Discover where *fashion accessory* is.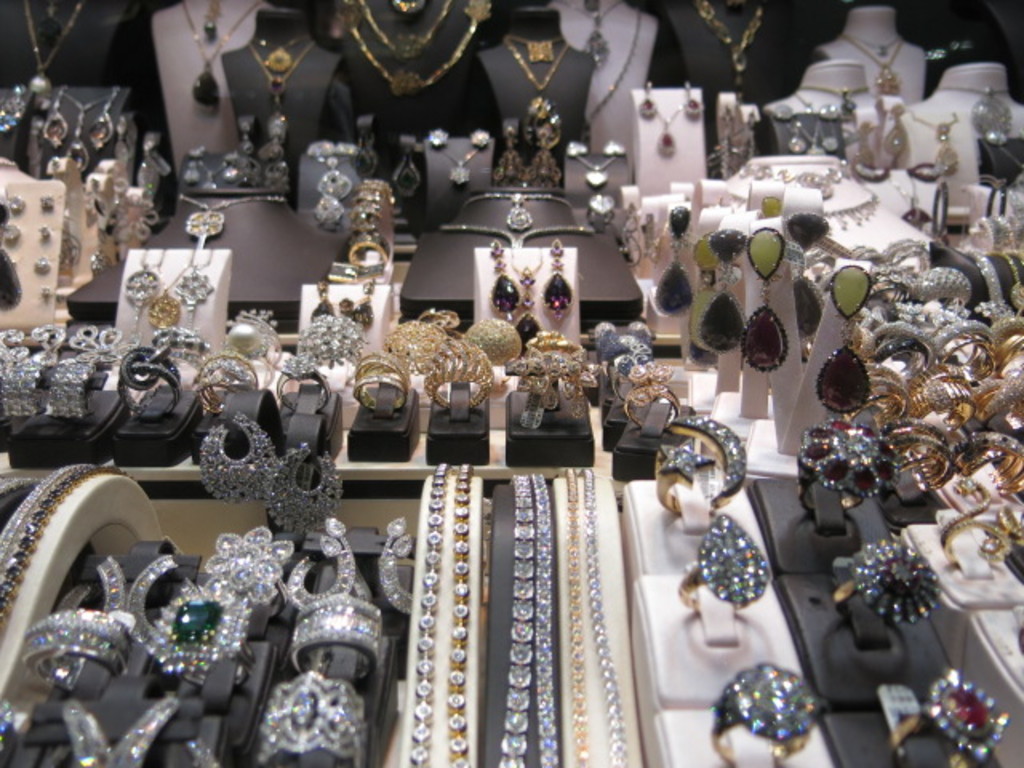
Discovered at bbox(261, 438, 347, 534).
